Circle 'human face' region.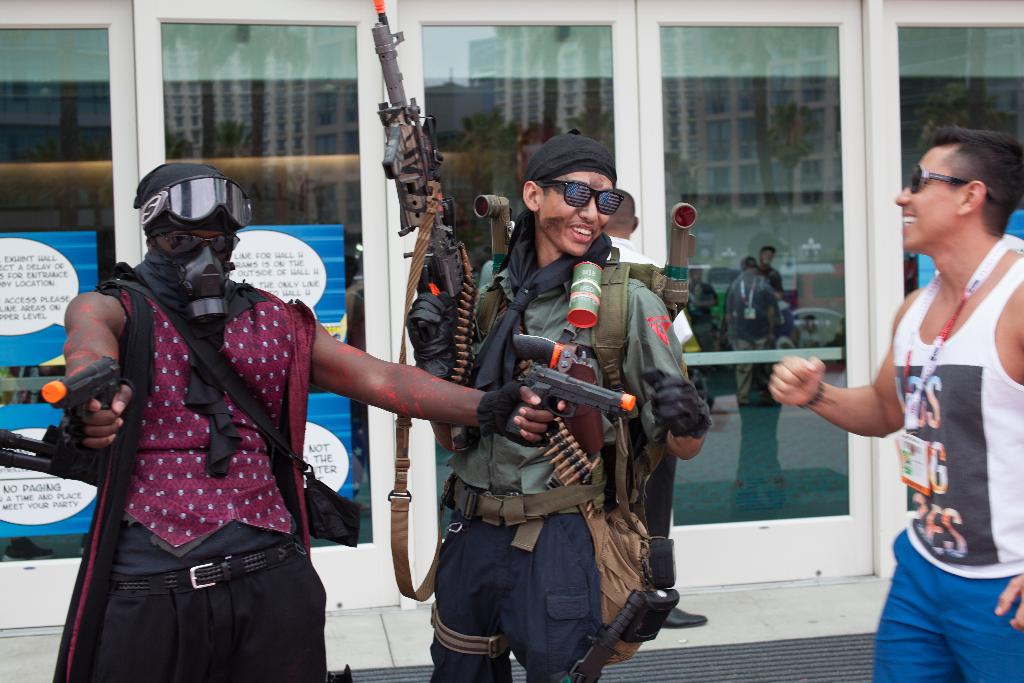
Region: [x1=541, y1=165, x2=624, y2=259].
